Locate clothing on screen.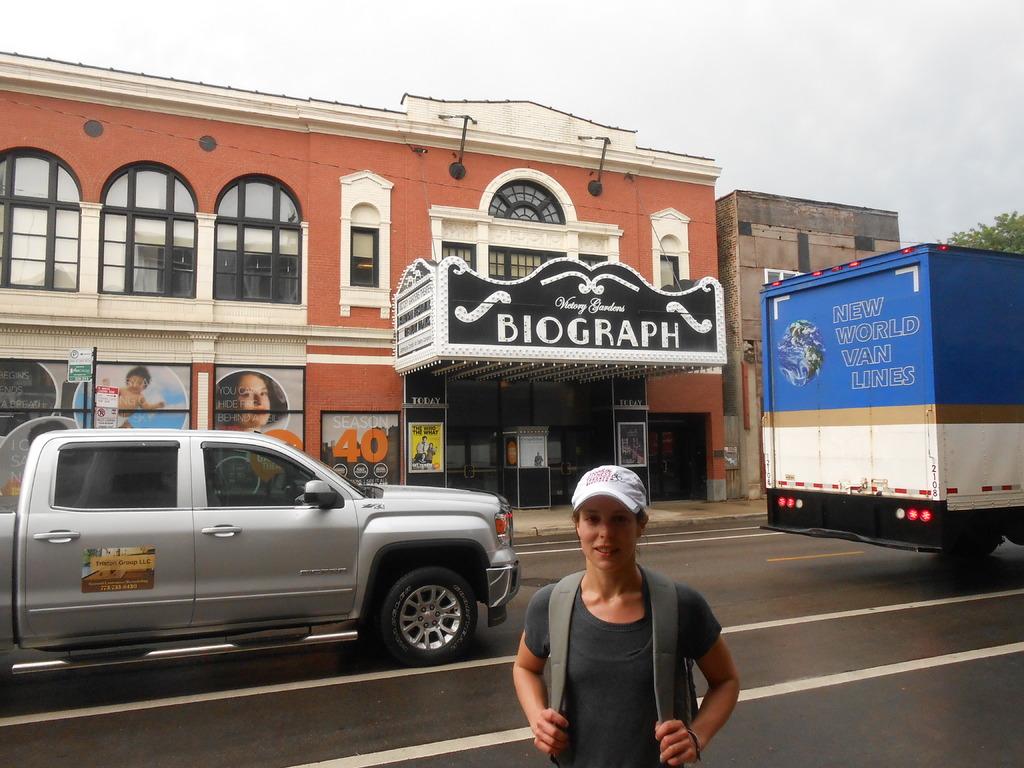
On screen at <bbox>522, 543, 726, 762</bbox>.
